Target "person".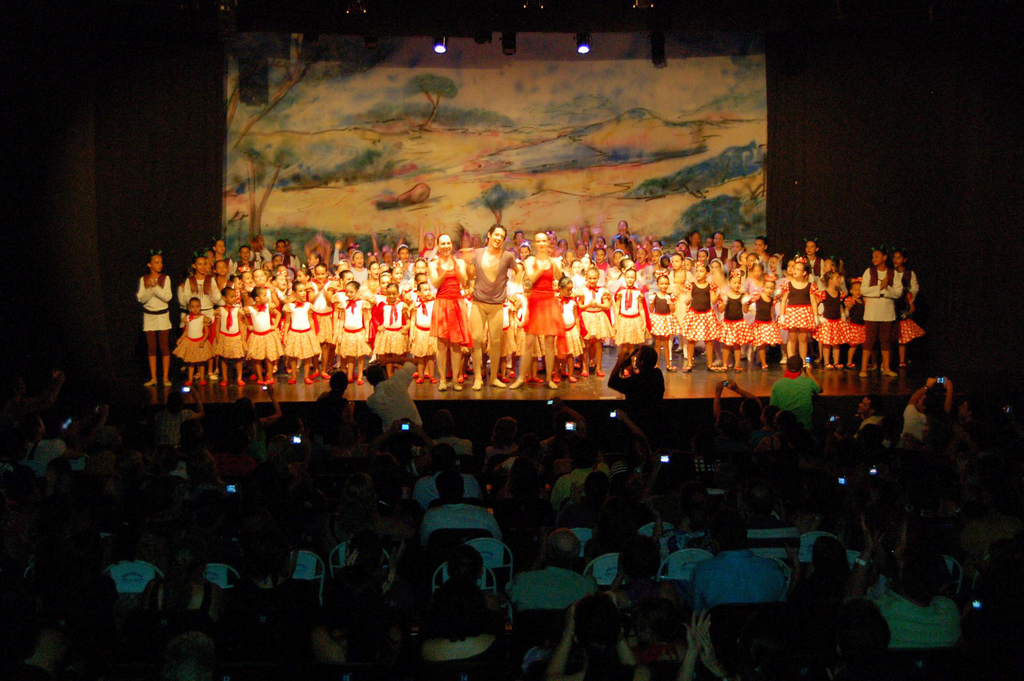
Target region: rect(804, 535, 852, 601).
